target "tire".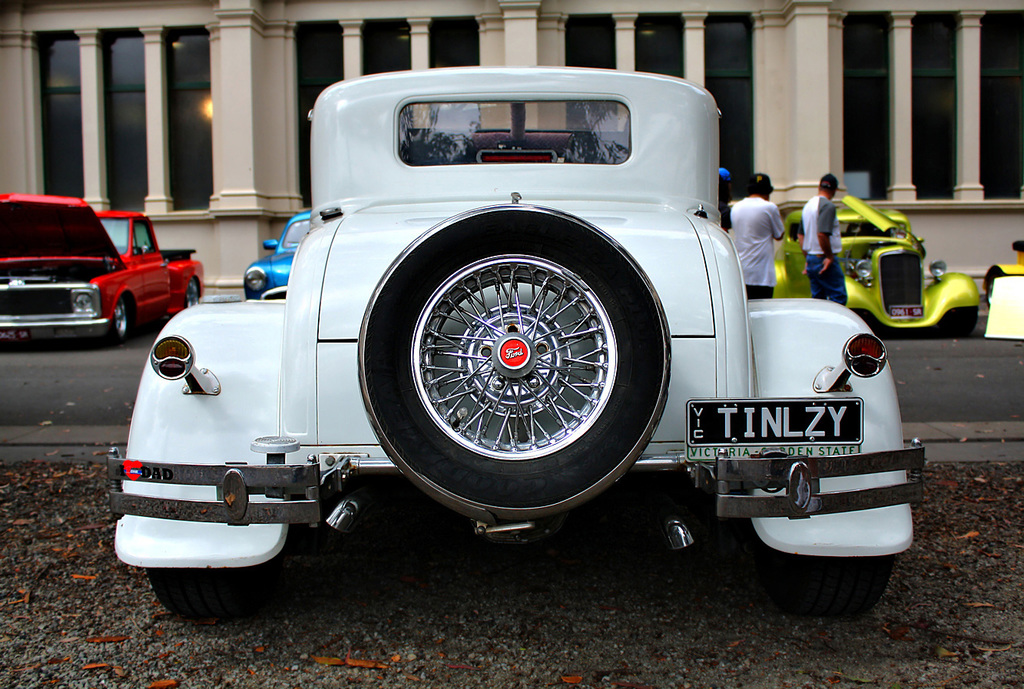
Target region: <region>187, 279, 200, 305</region>.
